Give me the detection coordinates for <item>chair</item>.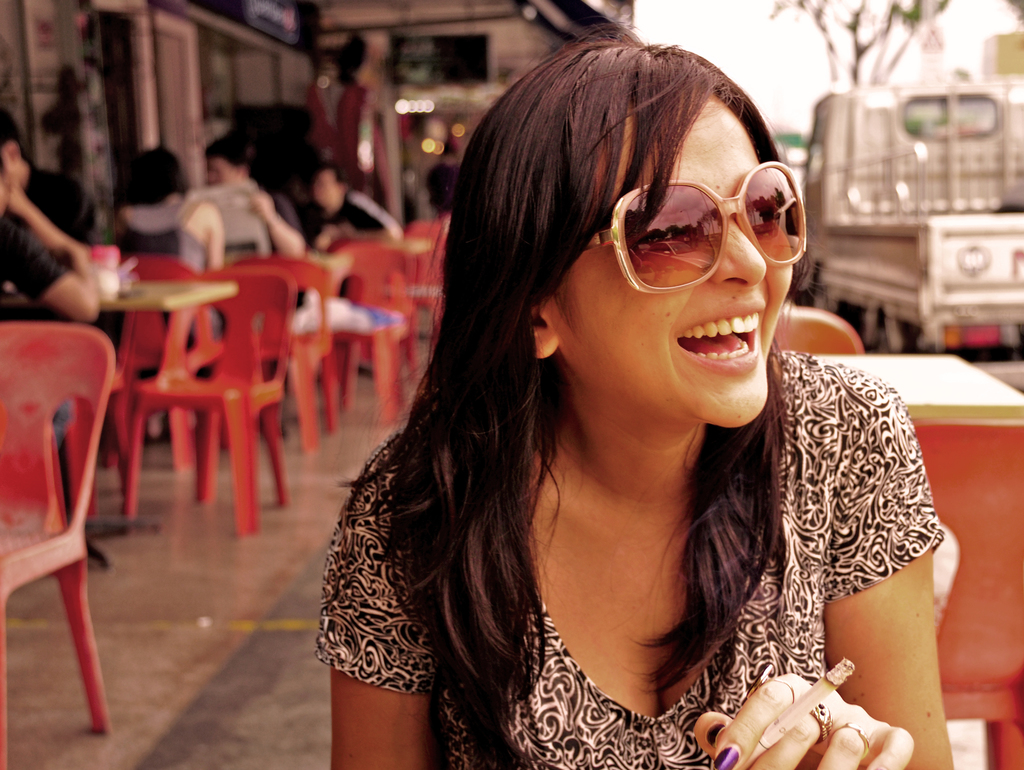
crop(396, 214, 448, 357).
